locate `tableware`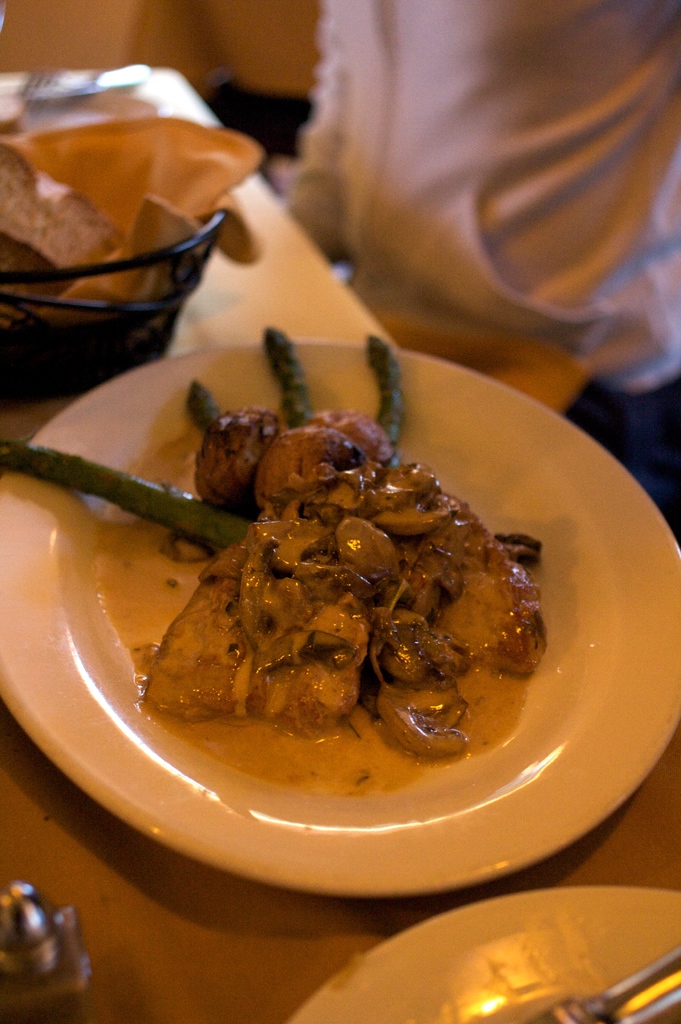
box(74, 307, 634, 890)
